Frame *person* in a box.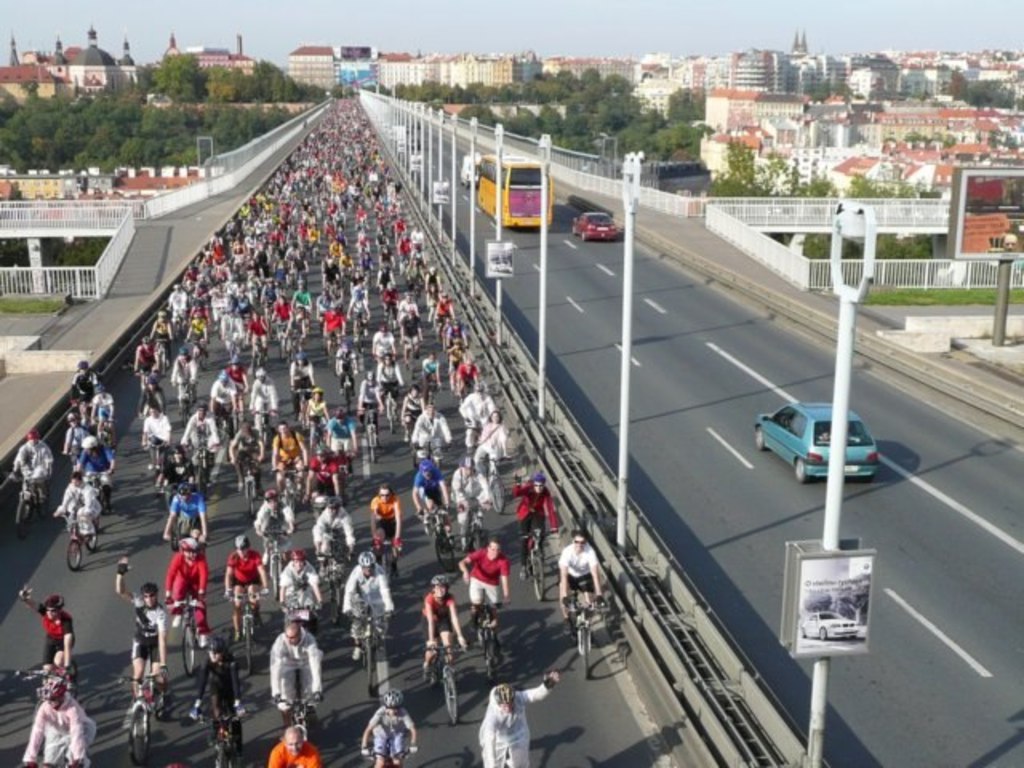
Rect(418, 573, 466, 680).
